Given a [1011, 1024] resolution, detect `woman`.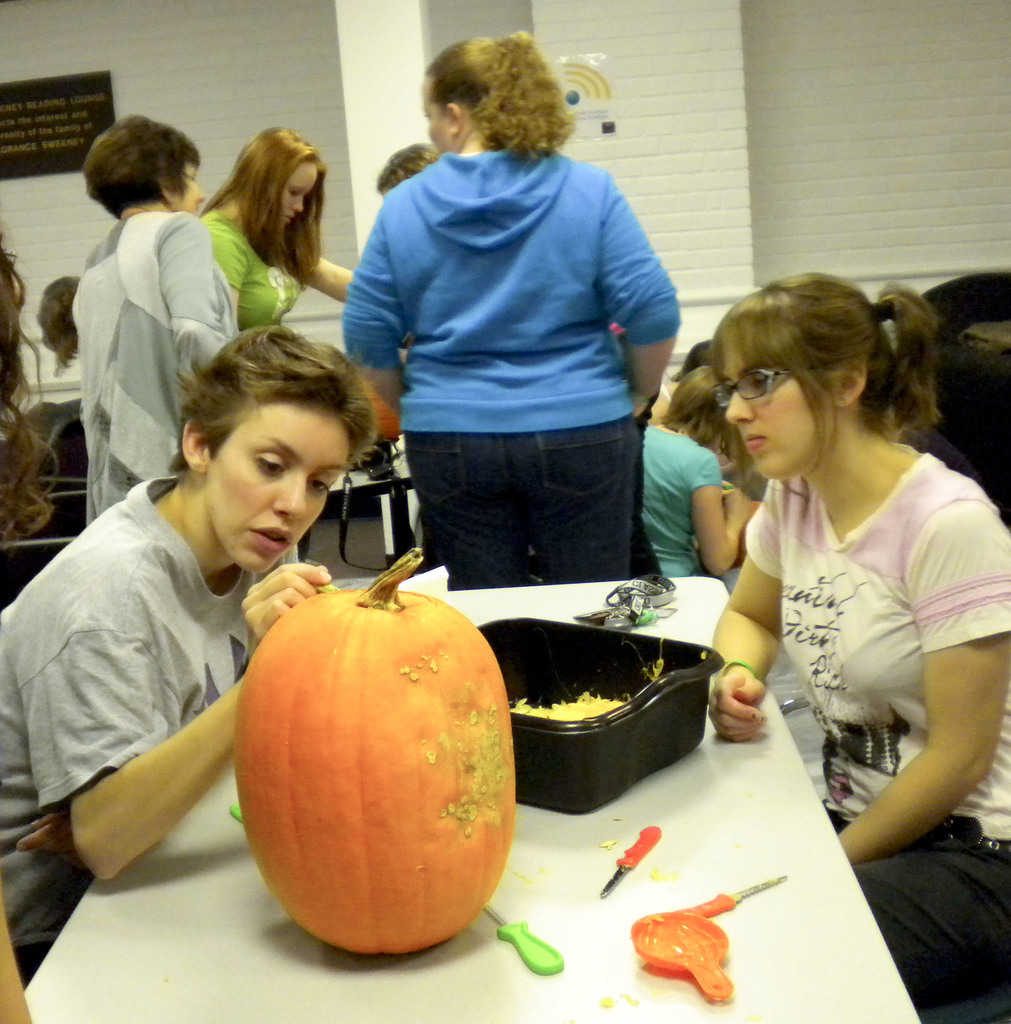
crop(679, 244, 1004, 902).
